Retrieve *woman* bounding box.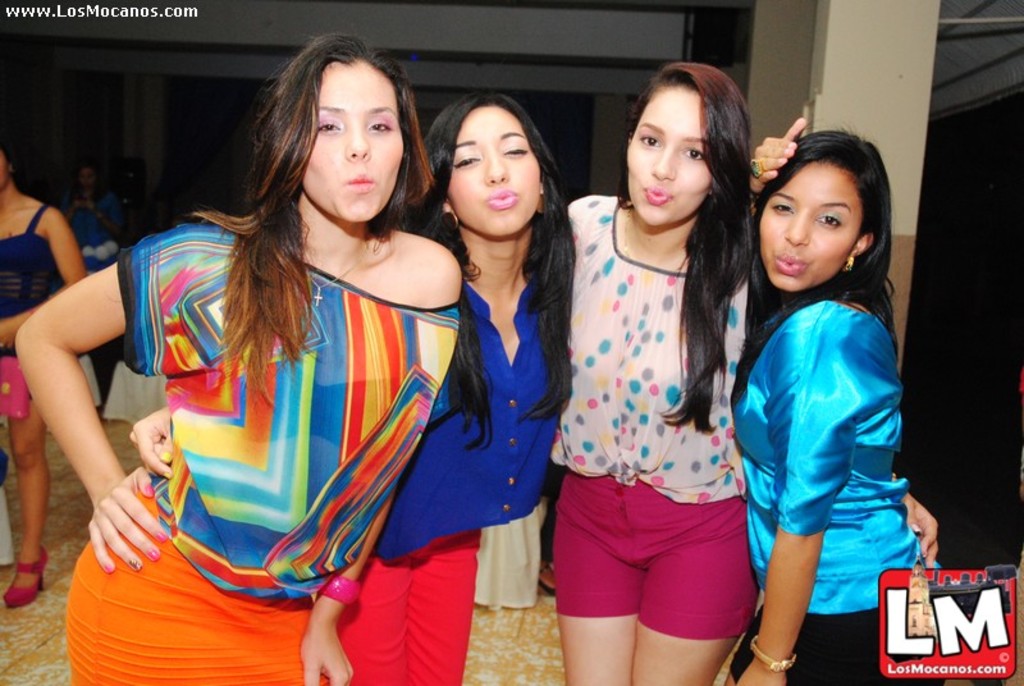
Bounding box: 124, 91, 579, 685.
